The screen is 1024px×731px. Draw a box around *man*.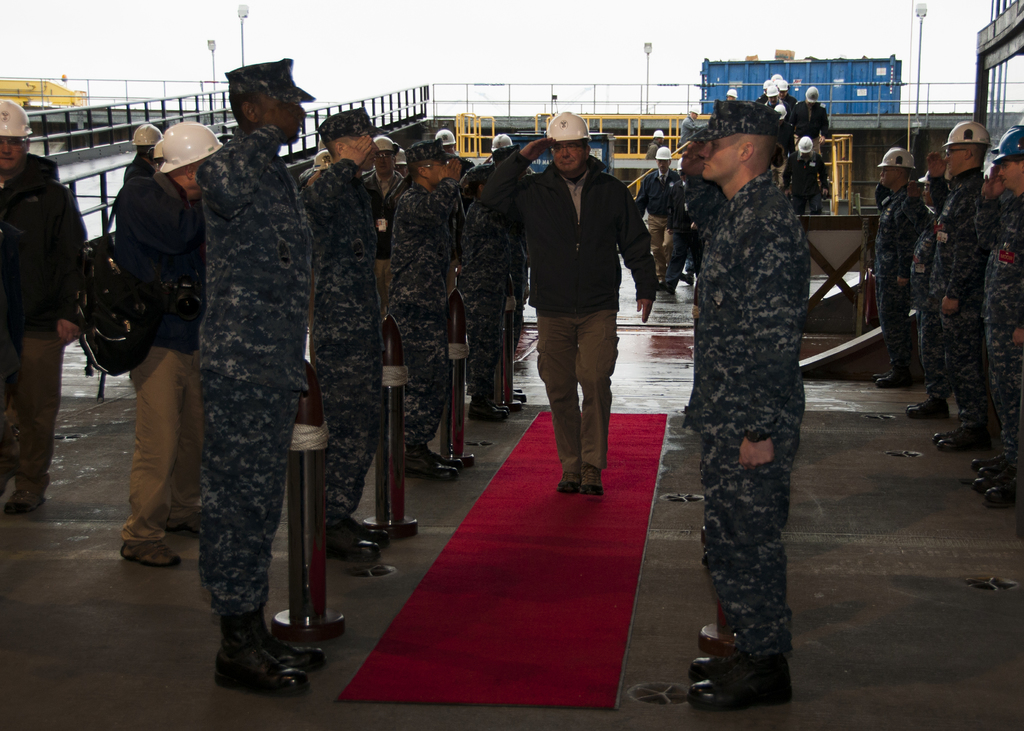
[931, 122, 984, 451].
